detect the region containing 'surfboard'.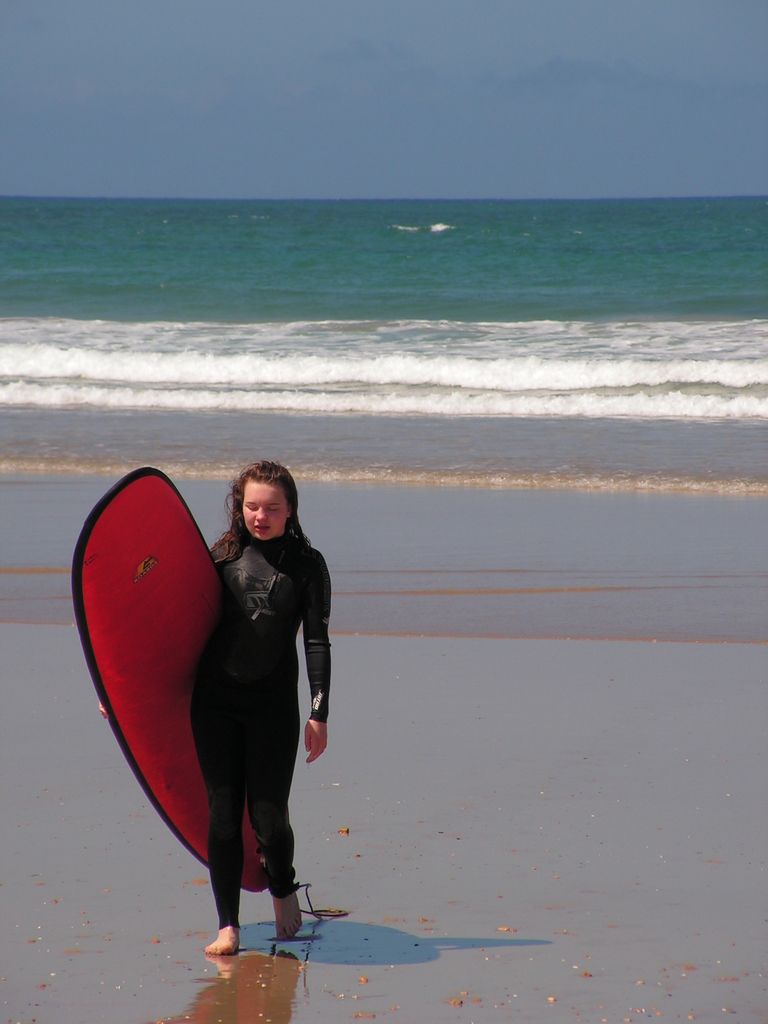
(left=69, top=465, right=270, bottom=895).
